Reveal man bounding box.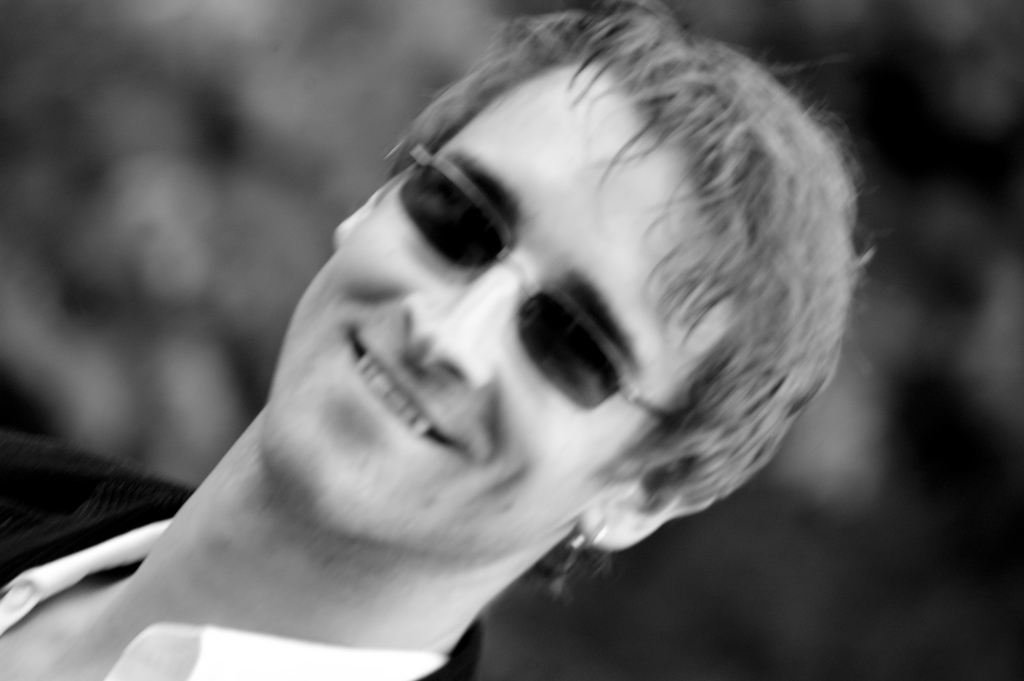
Revealed: [left=17, top=1, right=920, bottom=674].
